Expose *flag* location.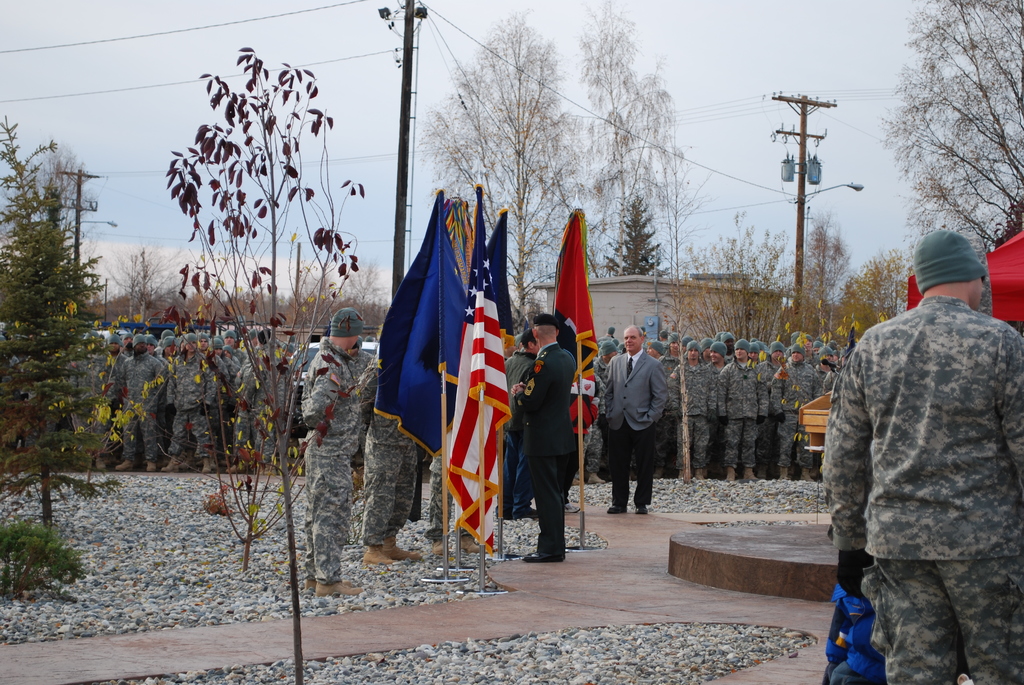
Exposed at bbox(398, 216, 470, 457).
